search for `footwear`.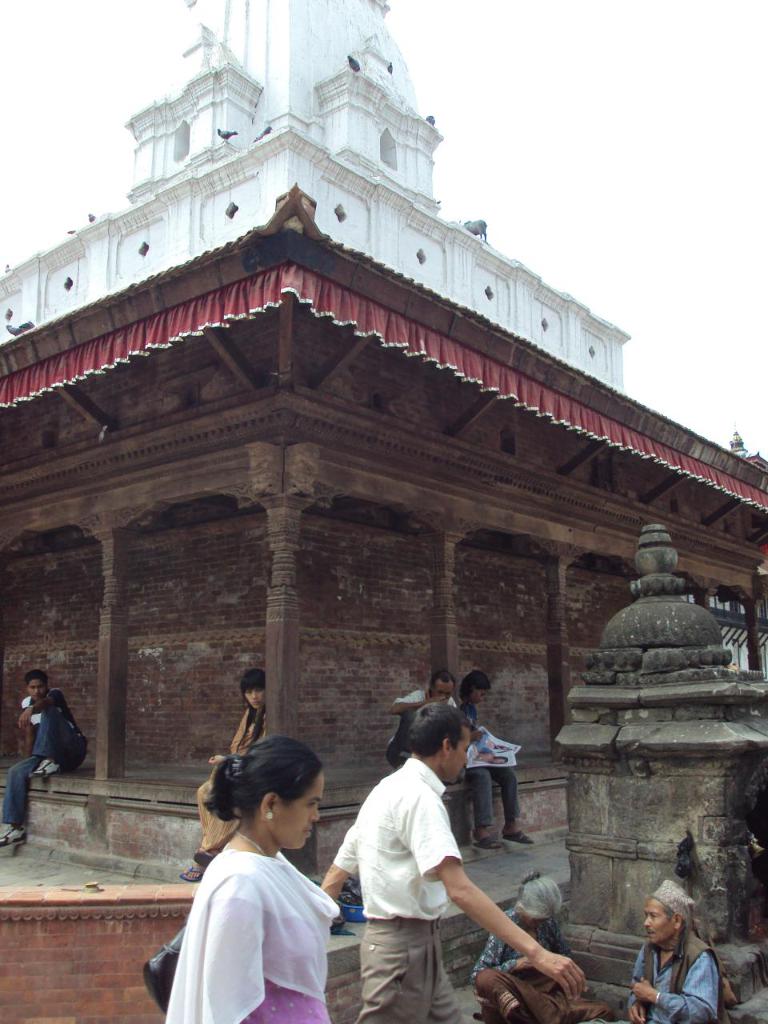
Found at <region>179, 863, 202, 885</region>.
